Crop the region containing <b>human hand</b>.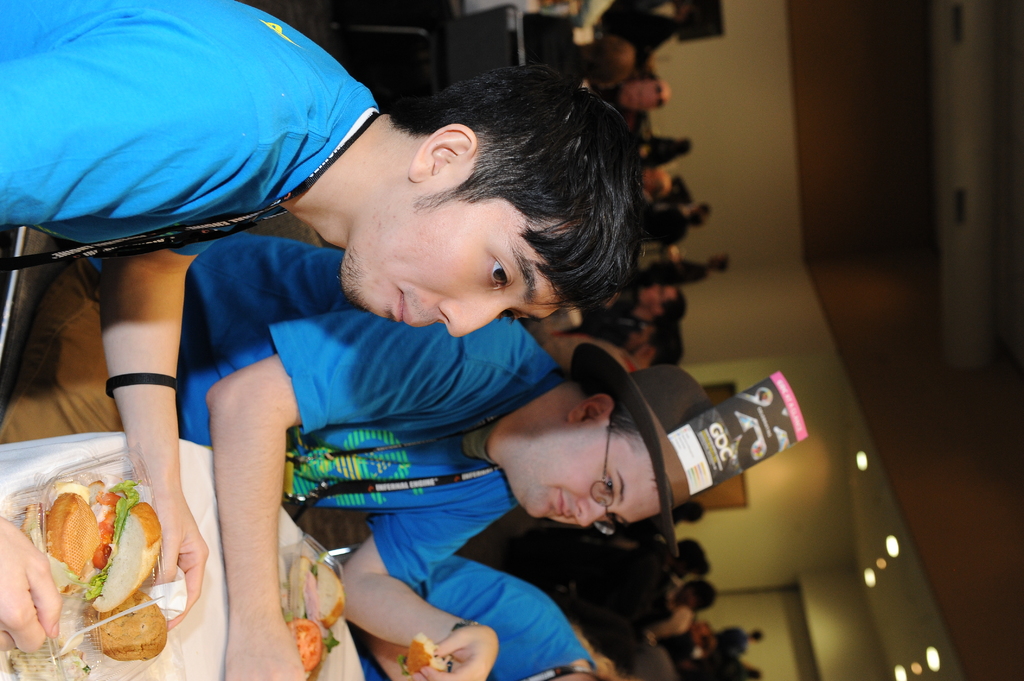
Crop region: Rect(0, 514, 59, 652).
